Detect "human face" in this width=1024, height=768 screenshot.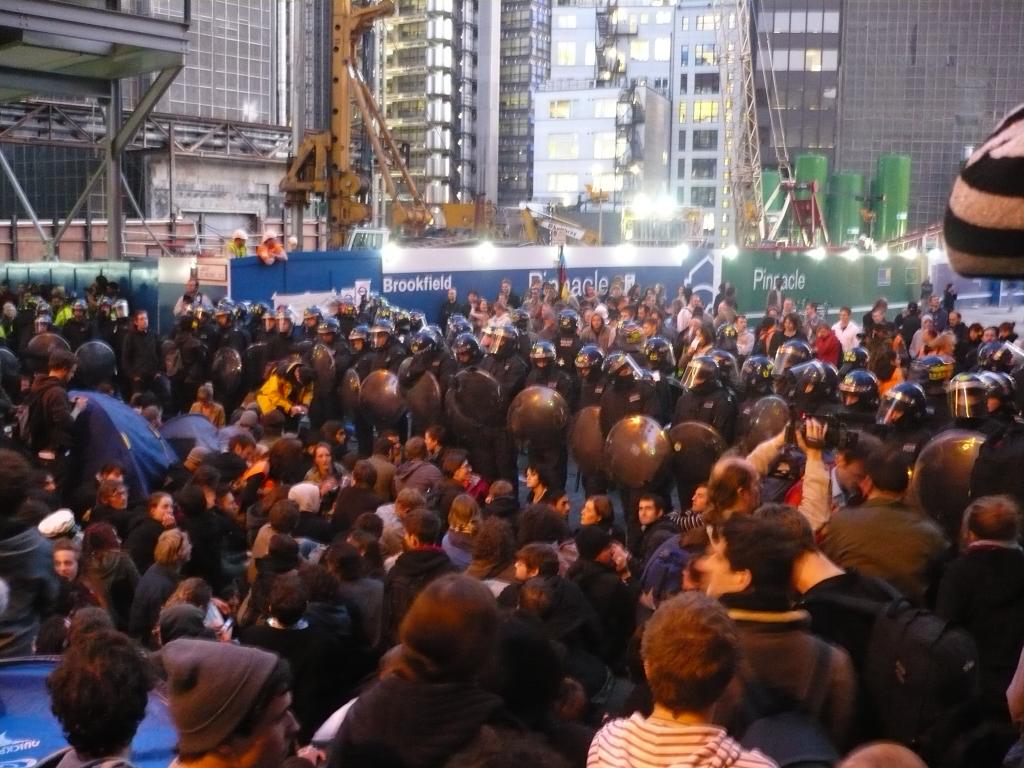
Detection: left=107, top=470, right=128, bottom=484.
